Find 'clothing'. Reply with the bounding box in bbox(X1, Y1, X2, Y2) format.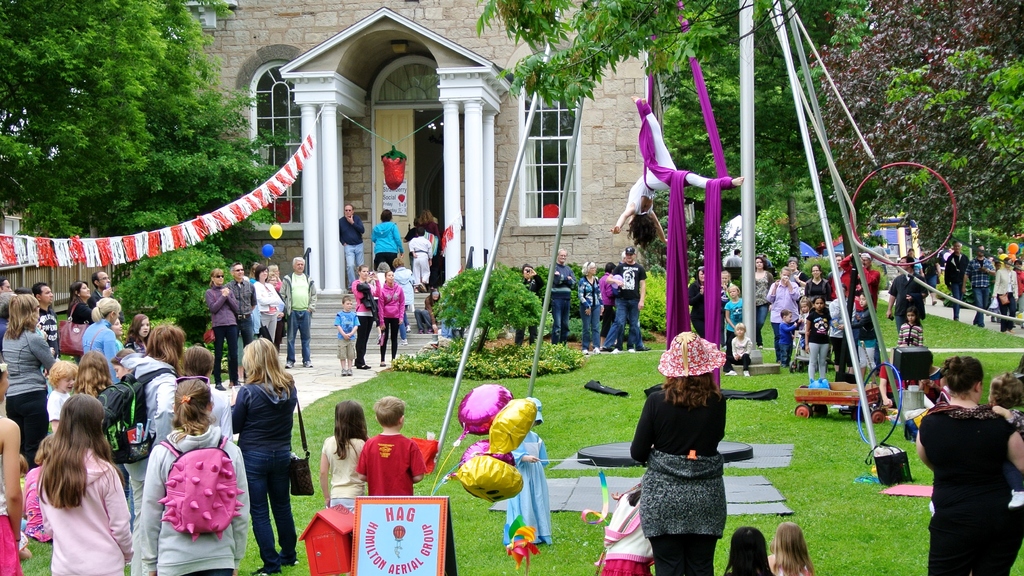
bbox(72, 329, 126, 388).
